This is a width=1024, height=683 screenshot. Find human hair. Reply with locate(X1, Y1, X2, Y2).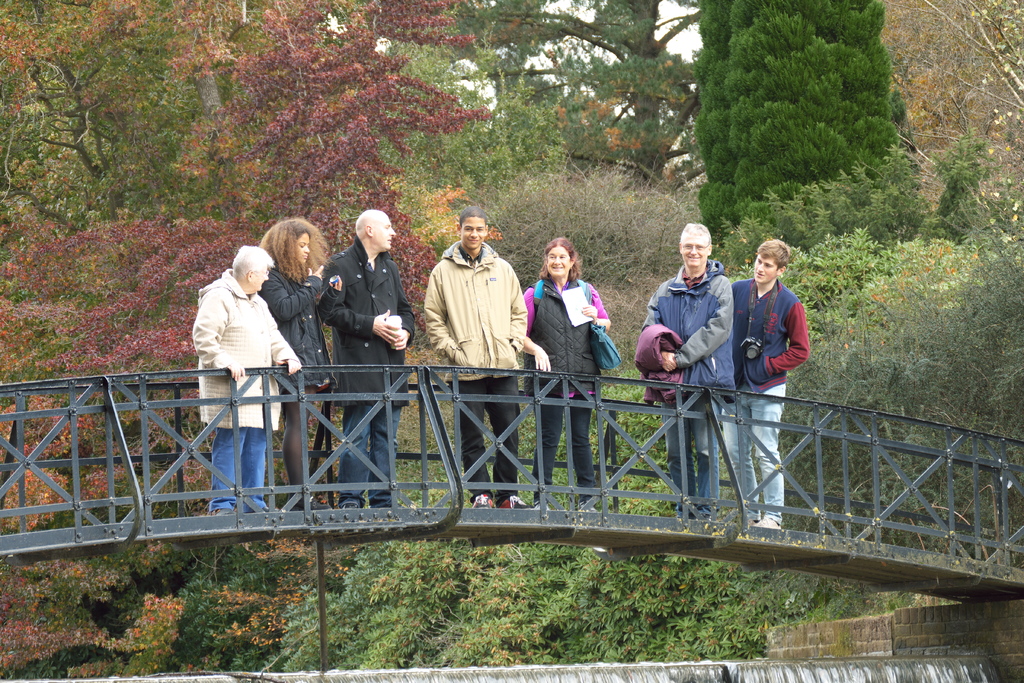
locate(680, 220, 712, 242).
